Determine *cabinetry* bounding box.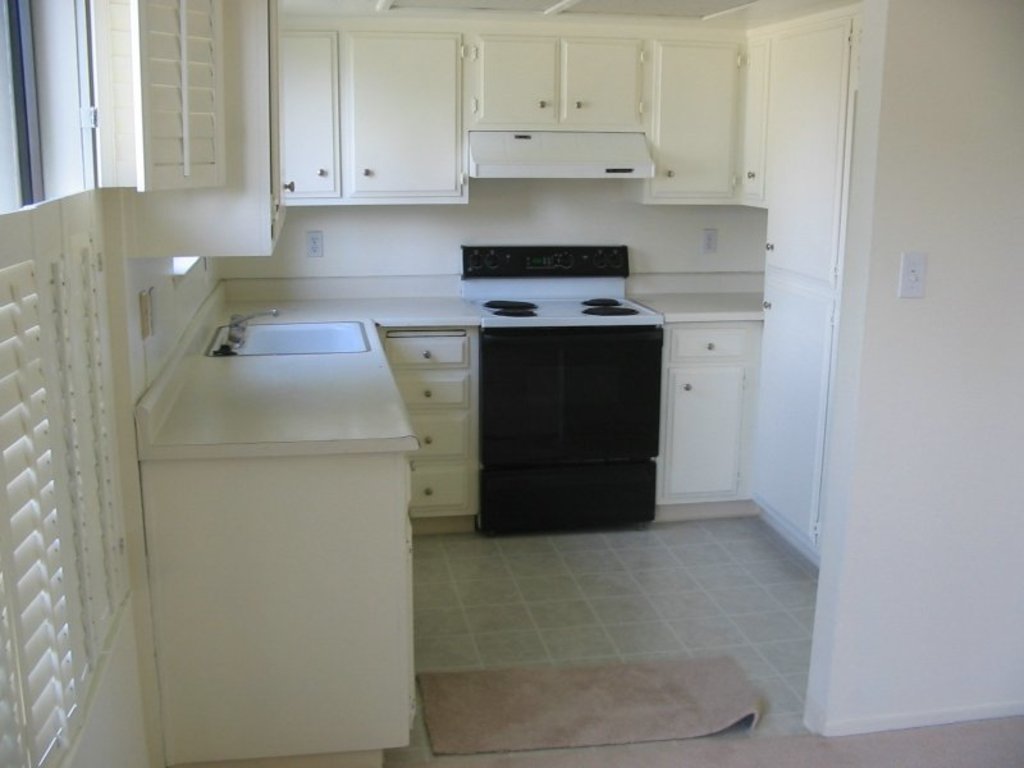
Determined: bbox(479, 26, 567, 118).
